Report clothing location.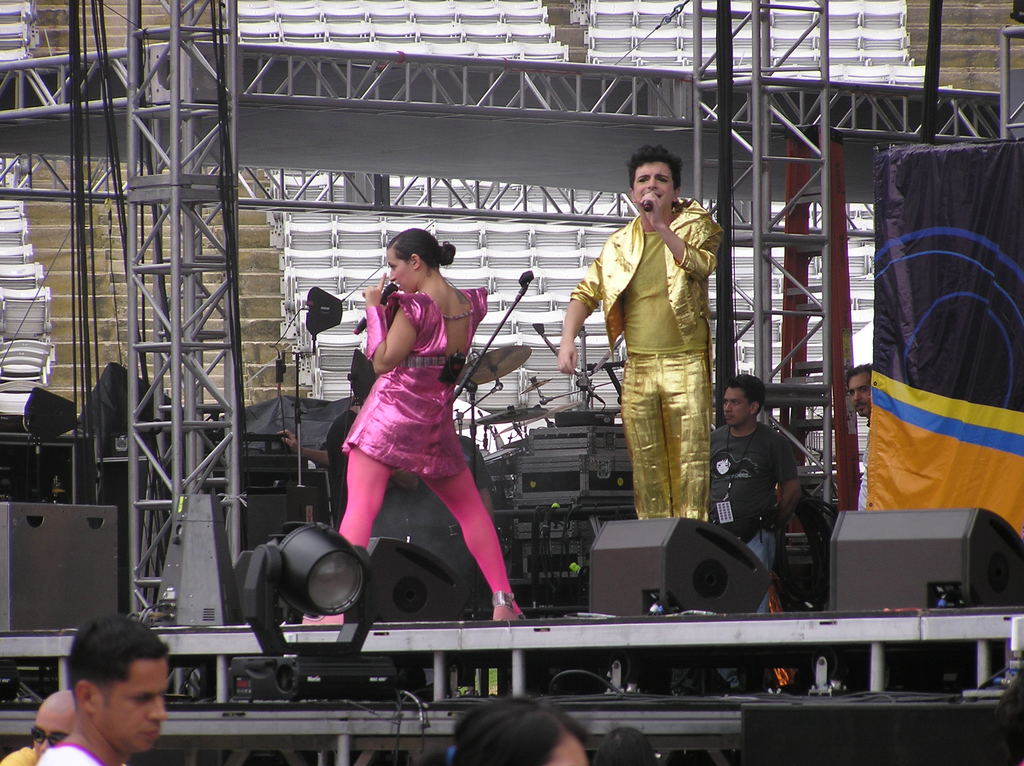
Report: x1=342, y1=267, x2=488, y2=565.
